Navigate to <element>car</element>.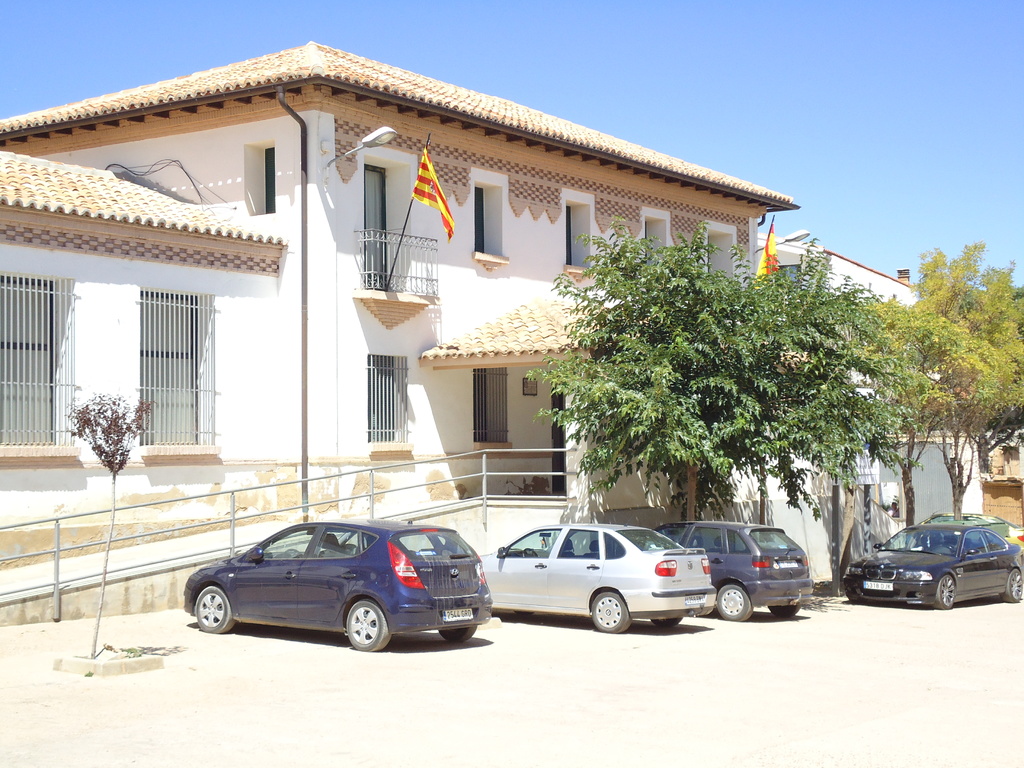
Navigation target: left=668, top=521, right=812, bottom=619.
